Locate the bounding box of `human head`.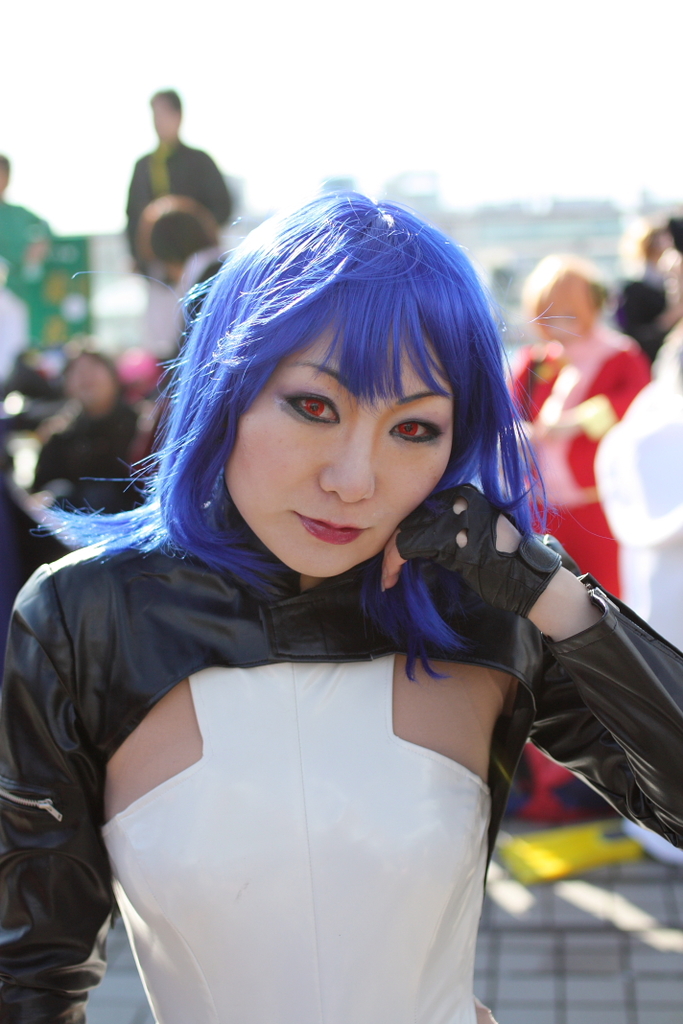
Bounding box: <box>138,197,224,283</box>.
